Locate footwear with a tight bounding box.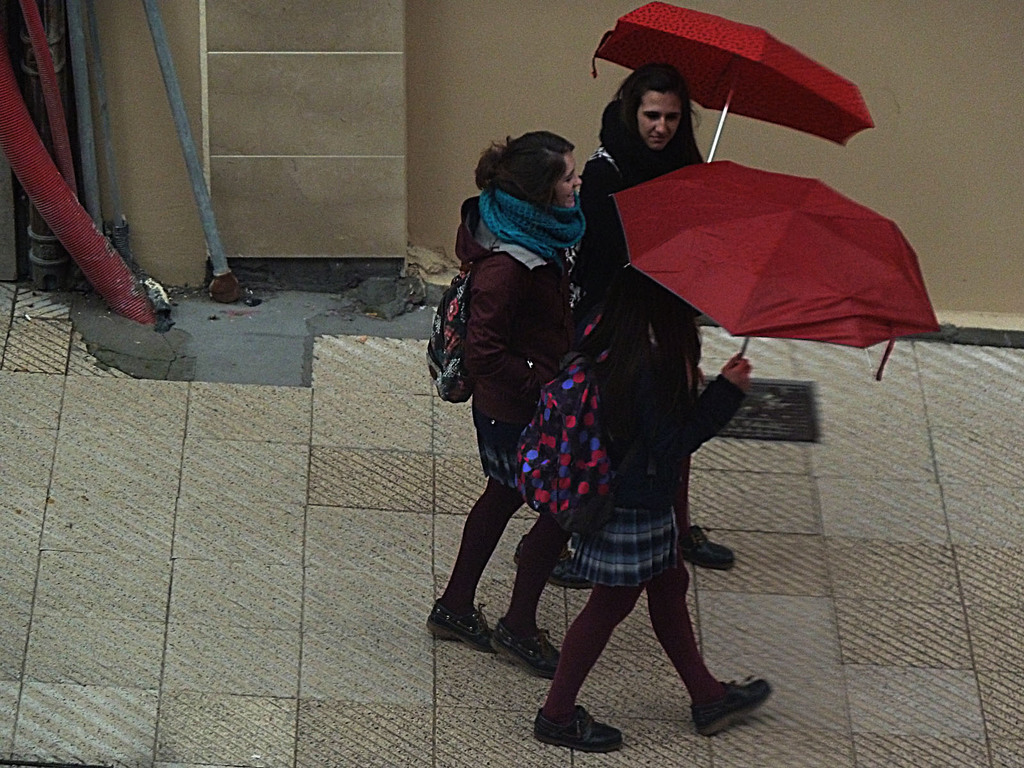
Rect(680, 529, 742, 573).
